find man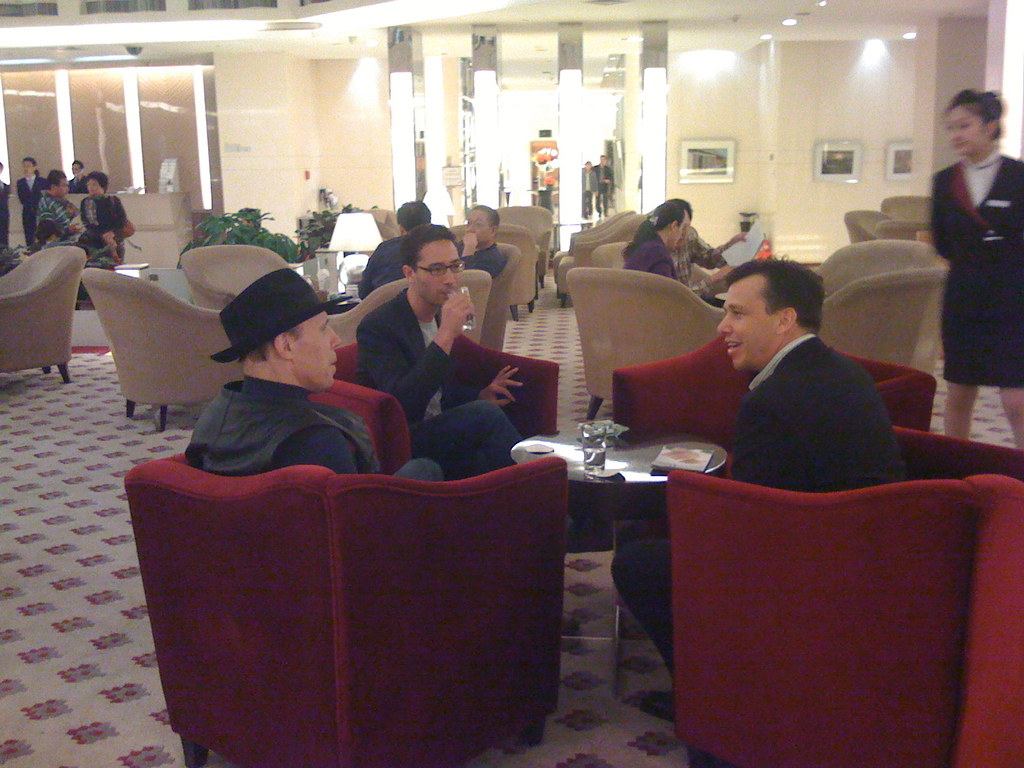
region(668, 197, 705, 287)
